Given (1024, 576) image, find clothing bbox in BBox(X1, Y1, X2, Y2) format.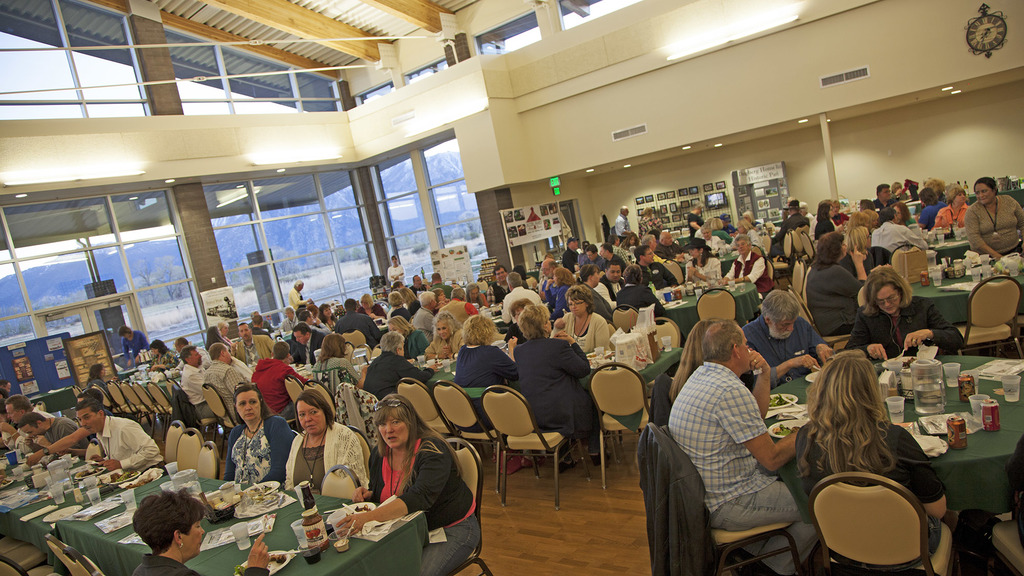
BBox(916, 198, 940, 226).
